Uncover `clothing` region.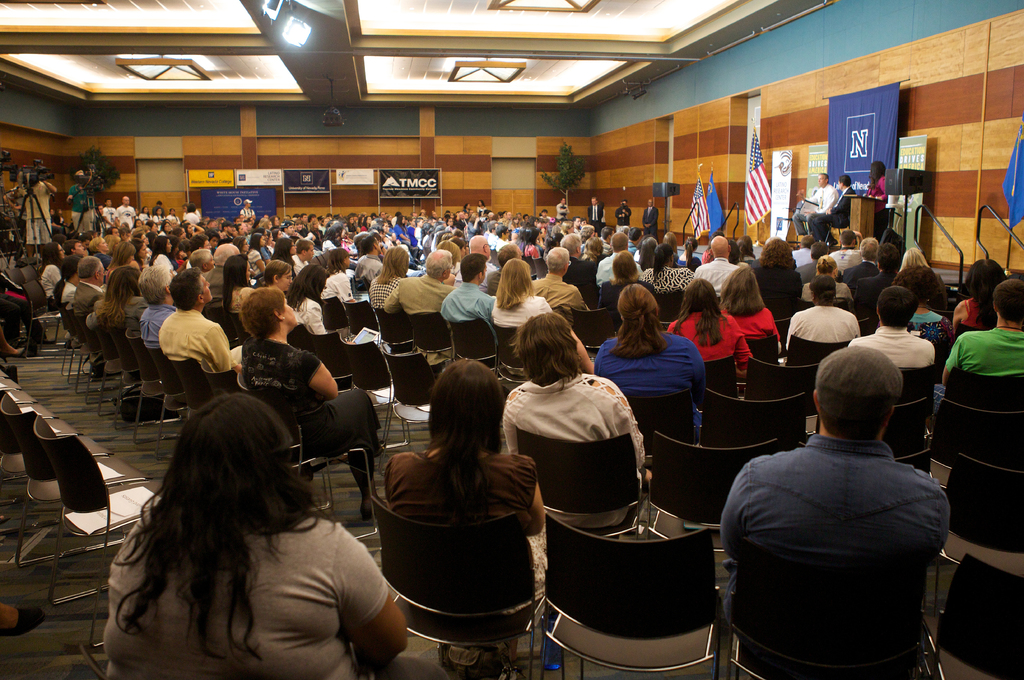
Uncovered: {"left": 853, "top": 268, "right": 900, "bottom": 315}.
